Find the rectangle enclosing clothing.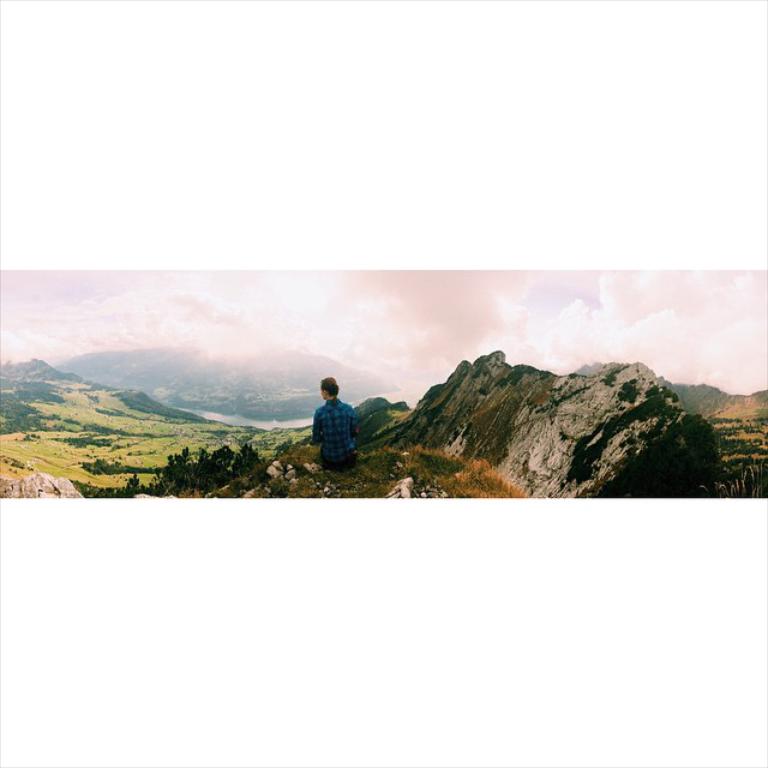
(307,383,376,482).
